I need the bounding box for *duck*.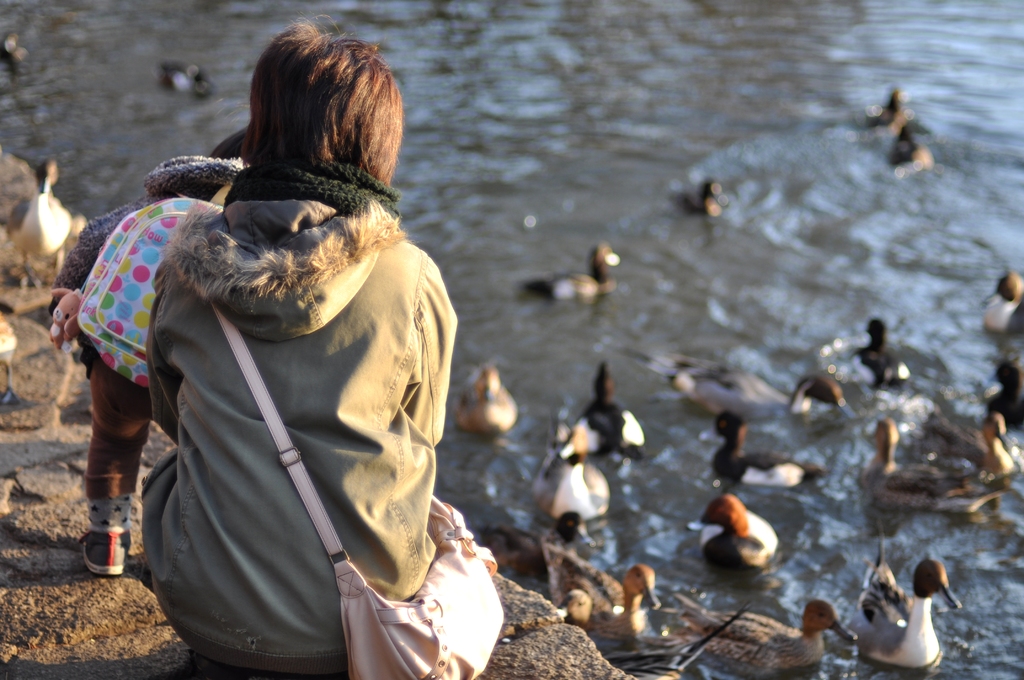
Here it is: {"left": 850, "top": 540, "right": 964, "bottom": 674}.
